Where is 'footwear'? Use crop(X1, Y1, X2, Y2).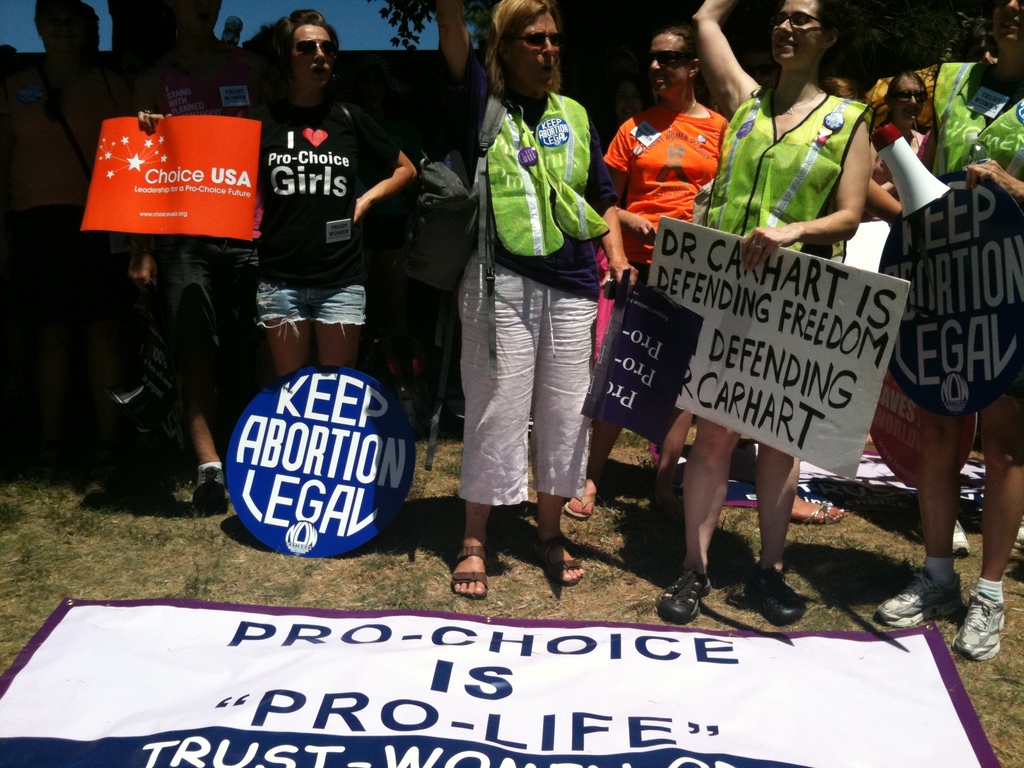
crop(792, 493, 848, 526).
